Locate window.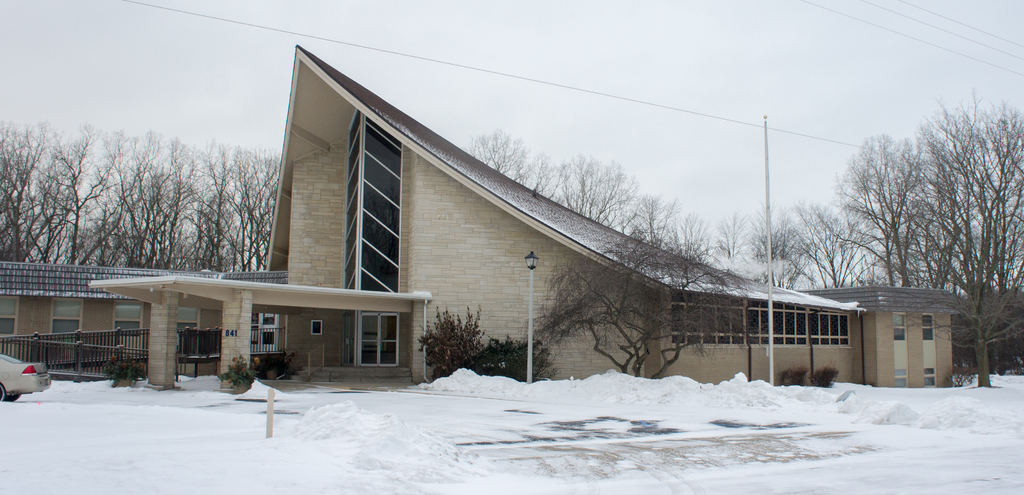
Bounding box: detection(262, 315, 273, 327).
